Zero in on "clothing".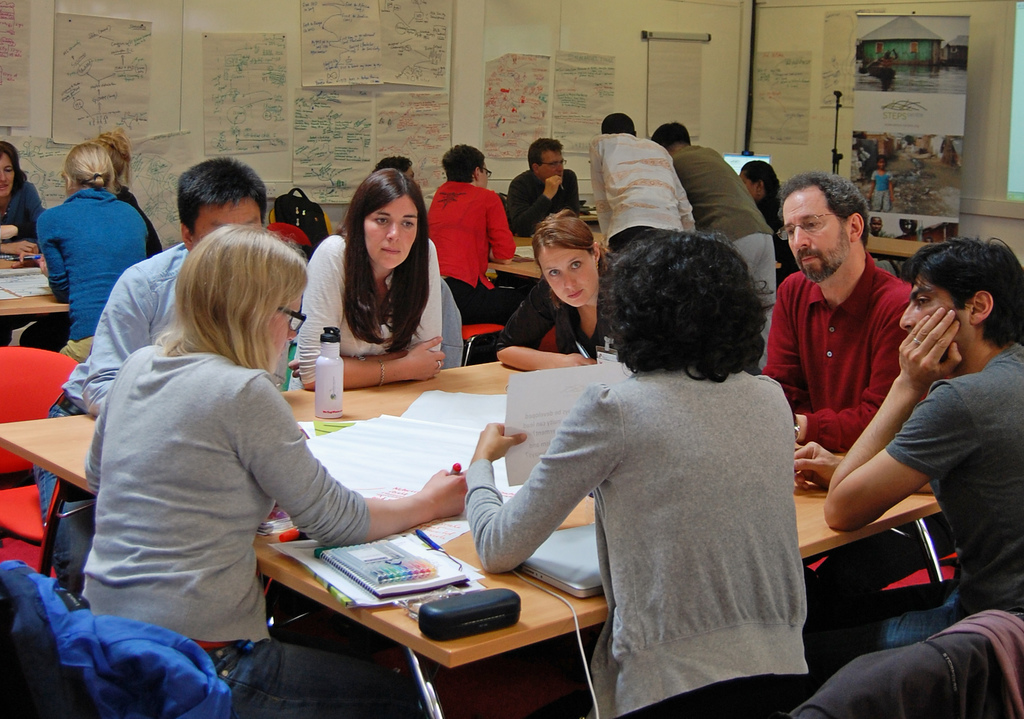
Zeroed in: box=[493, 278, 607, 373].
